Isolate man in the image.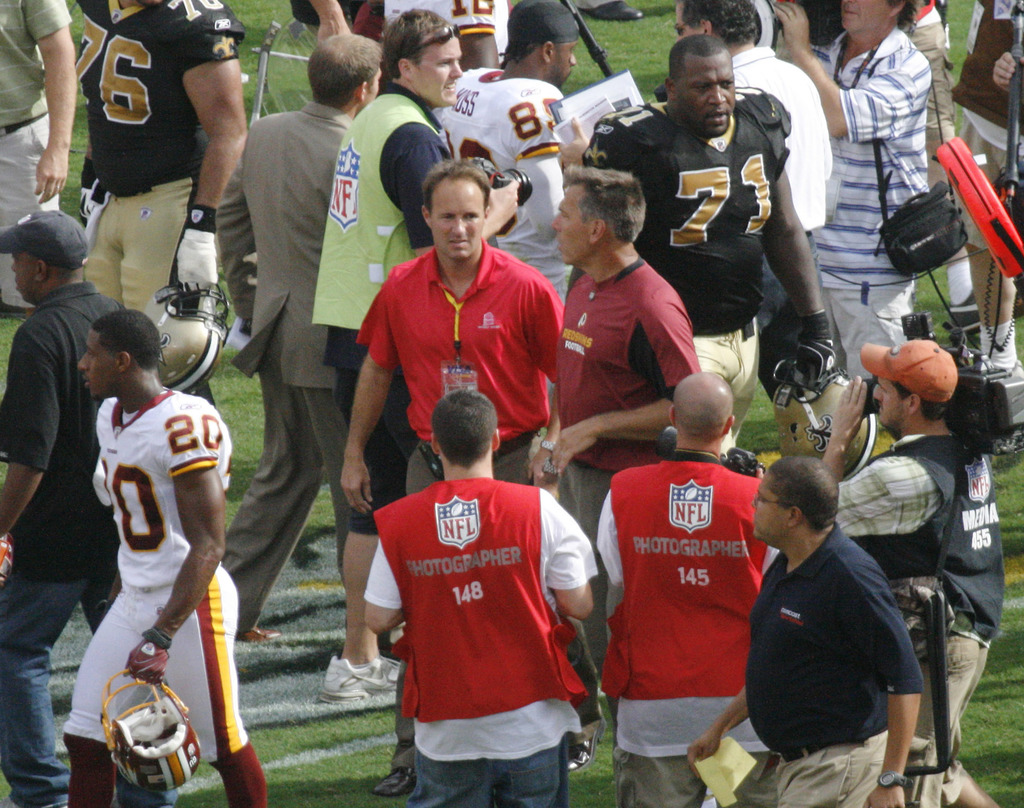
Isolated region: (x1=769, y1=0, x2=931, y2=400).
